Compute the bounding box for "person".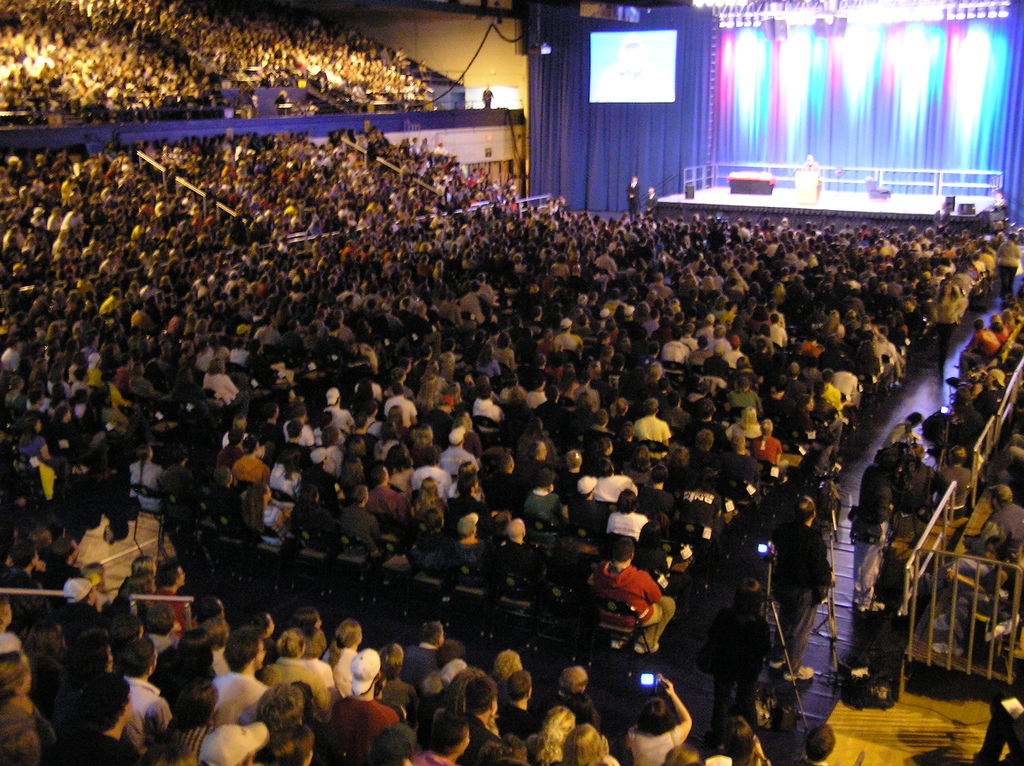
<region>733, 360, 751, 377</region>.
